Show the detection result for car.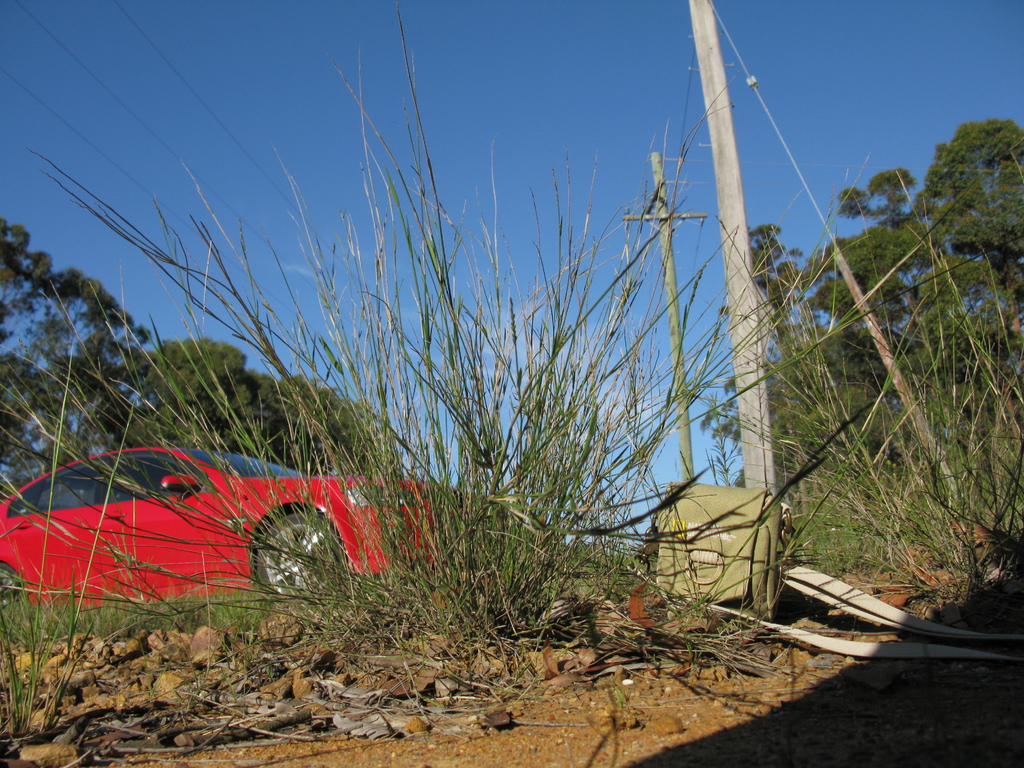
rect(0, 448, 457, 597).
